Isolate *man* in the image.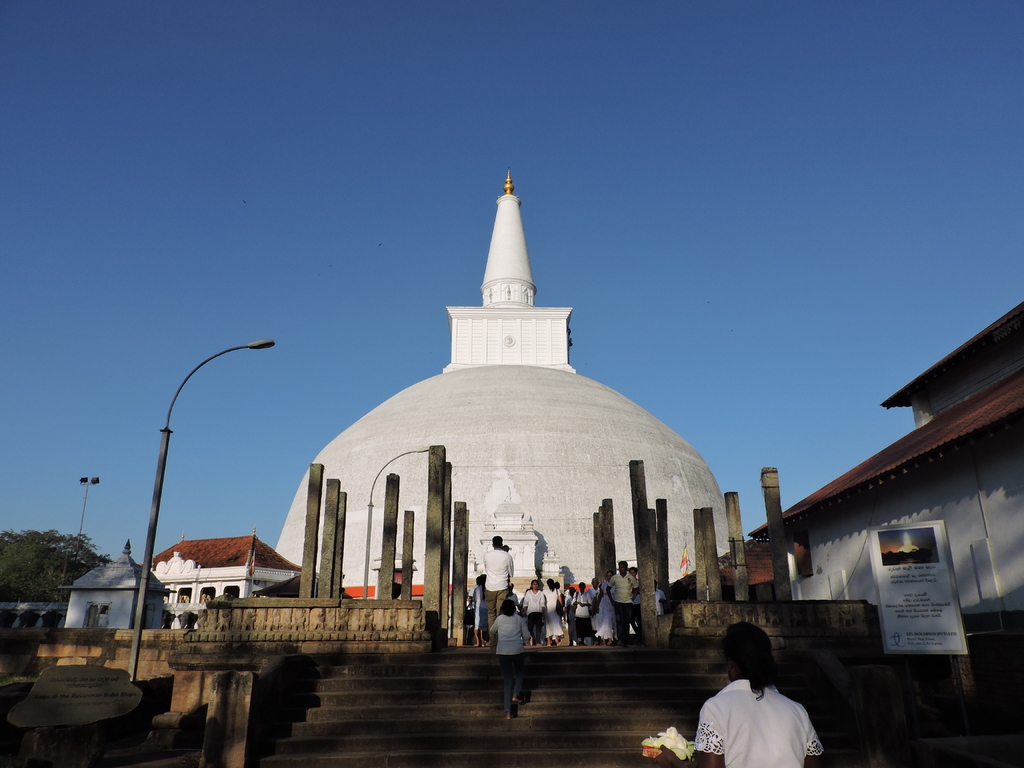
Isolated region: <bbox>481, 534, 515, 621</bbox>.
